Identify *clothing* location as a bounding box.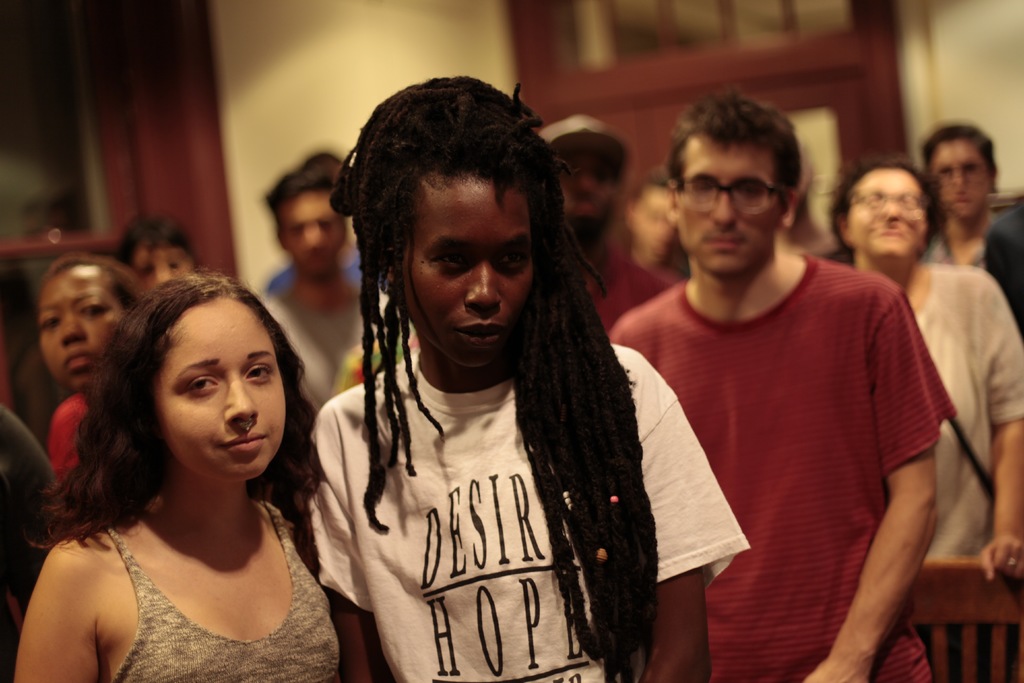
(x1=654, y1=216, x2=961, y2=655).
